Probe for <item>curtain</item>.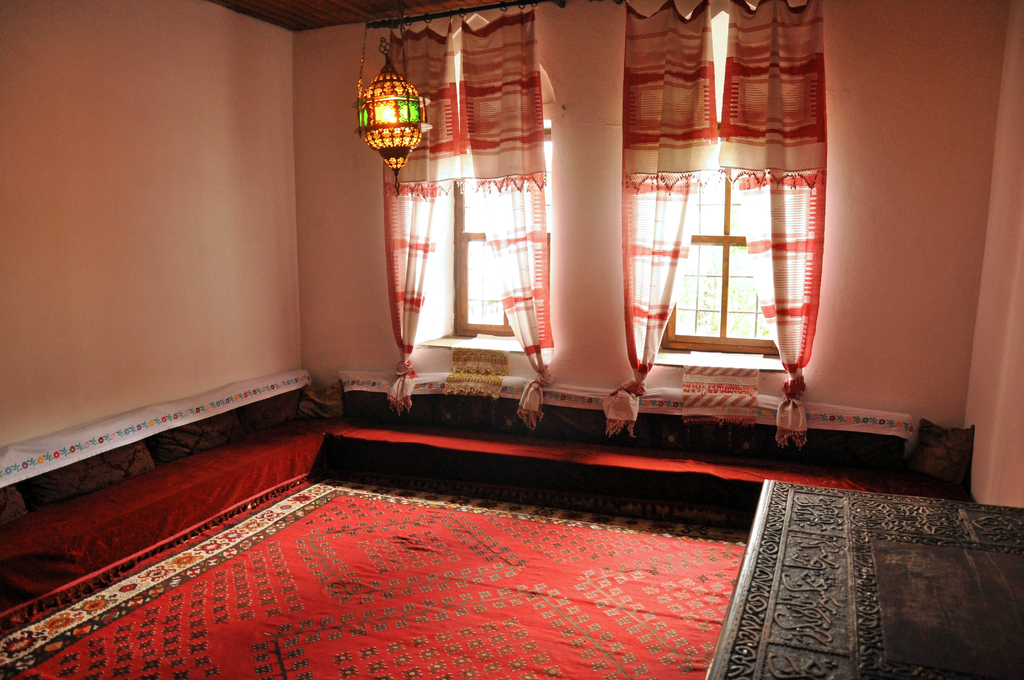
Probe result: (left=715, top=0, right=829, bottom=452).
